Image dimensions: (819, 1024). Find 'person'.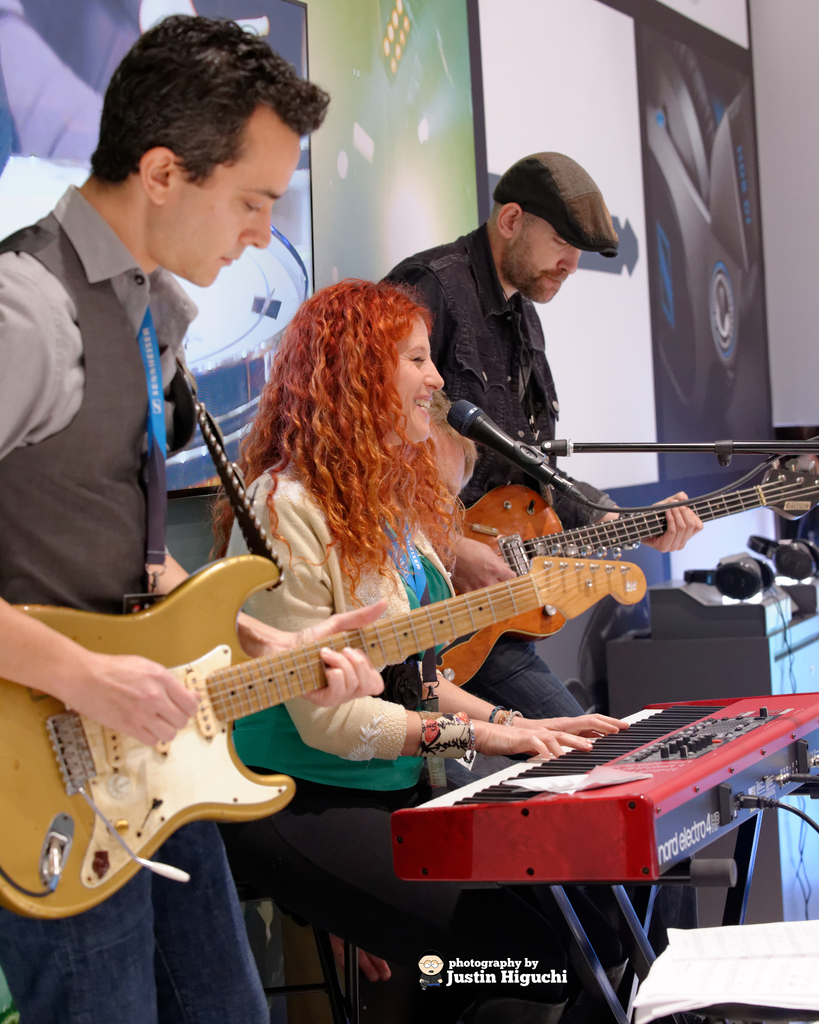
(214,271,653,1023).
